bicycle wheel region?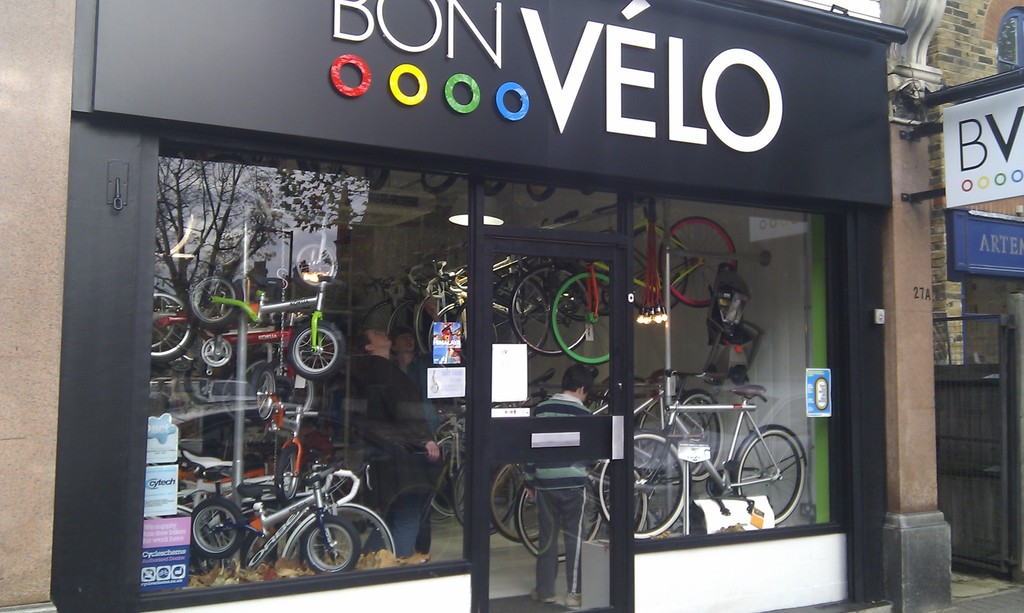
{"x1": 659, "y1": 216, "x2": 740, "y2": 310}
